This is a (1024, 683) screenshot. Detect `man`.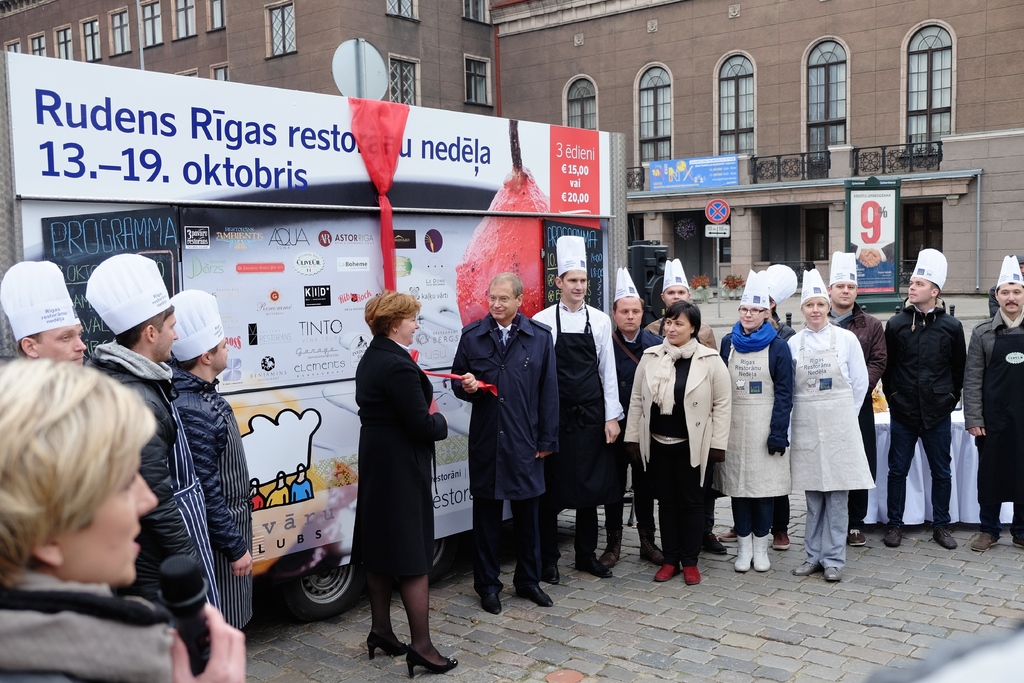
detection(821, 249, 886, 545).
